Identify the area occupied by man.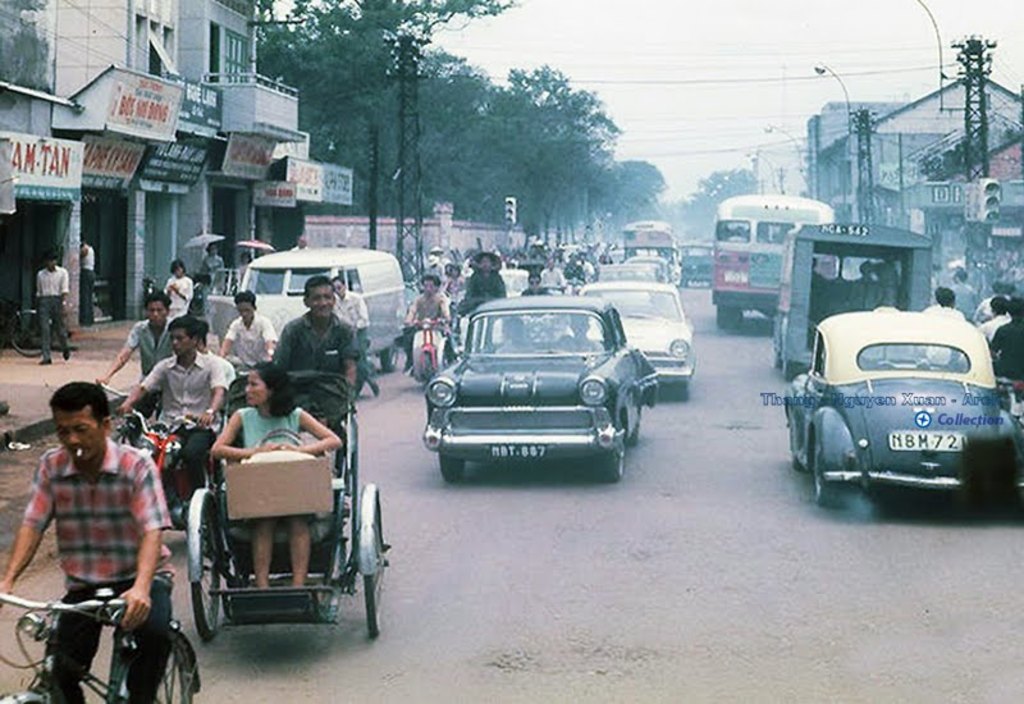
Area: region(289, 232, 310, 252).
